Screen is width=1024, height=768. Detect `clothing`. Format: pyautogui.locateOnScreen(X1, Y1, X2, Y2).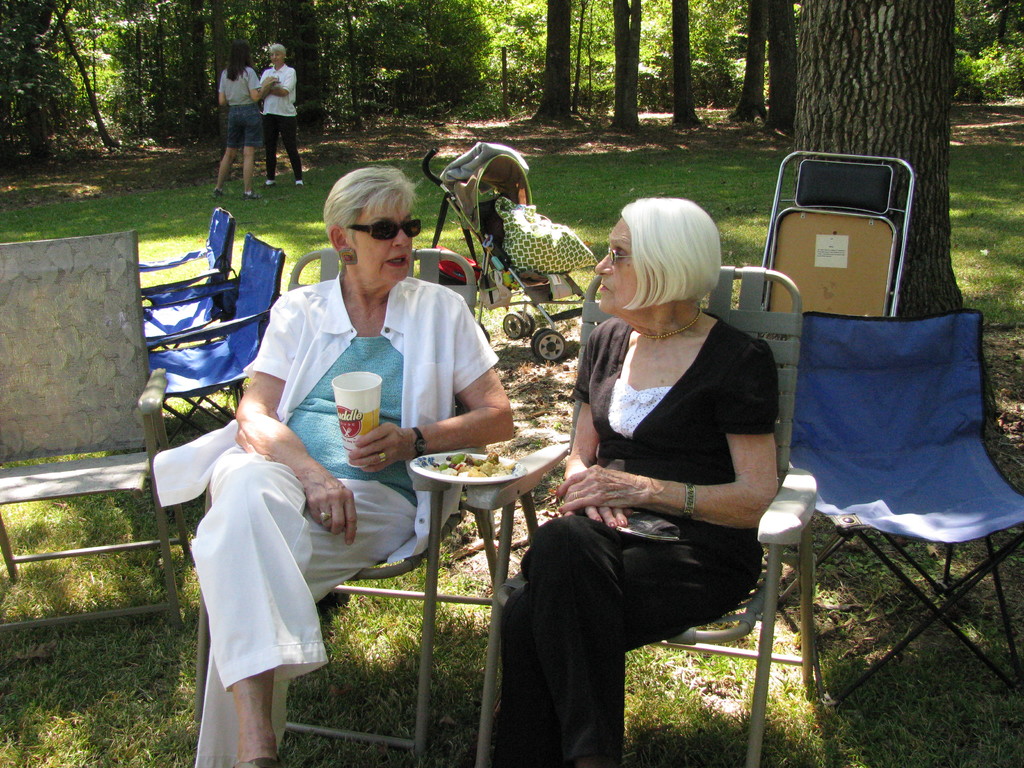
pyautogui.locateOnScreen(501, 308, 778, 767).
